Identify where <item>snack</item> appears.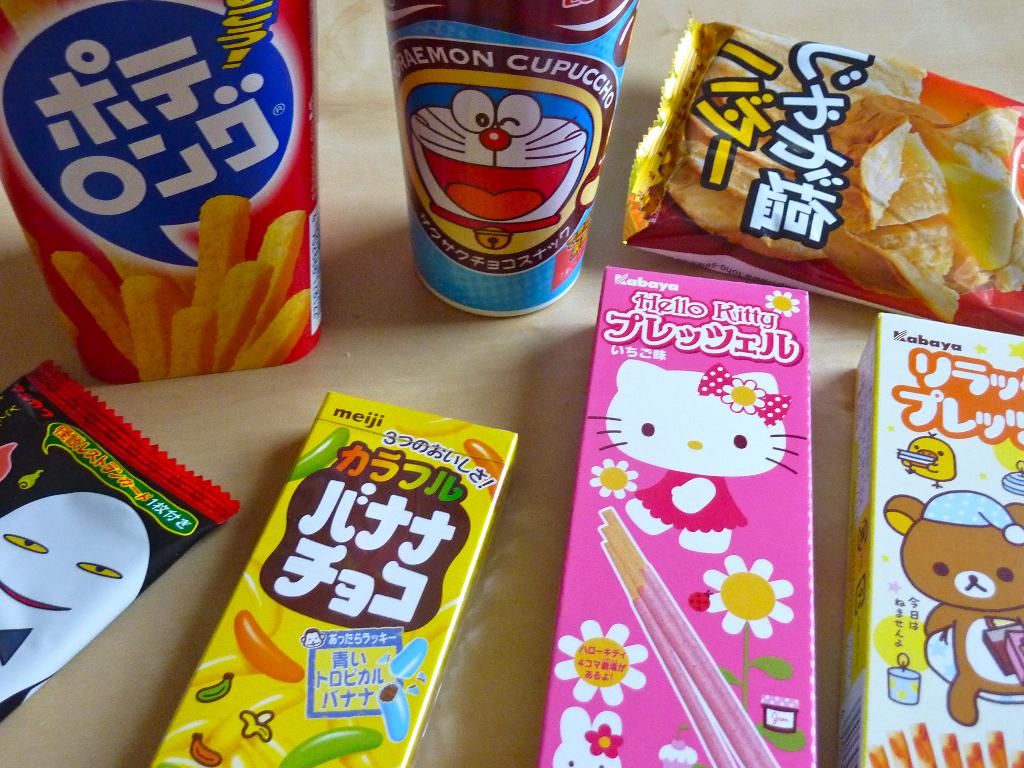
Appears at 623 19 939 292.
